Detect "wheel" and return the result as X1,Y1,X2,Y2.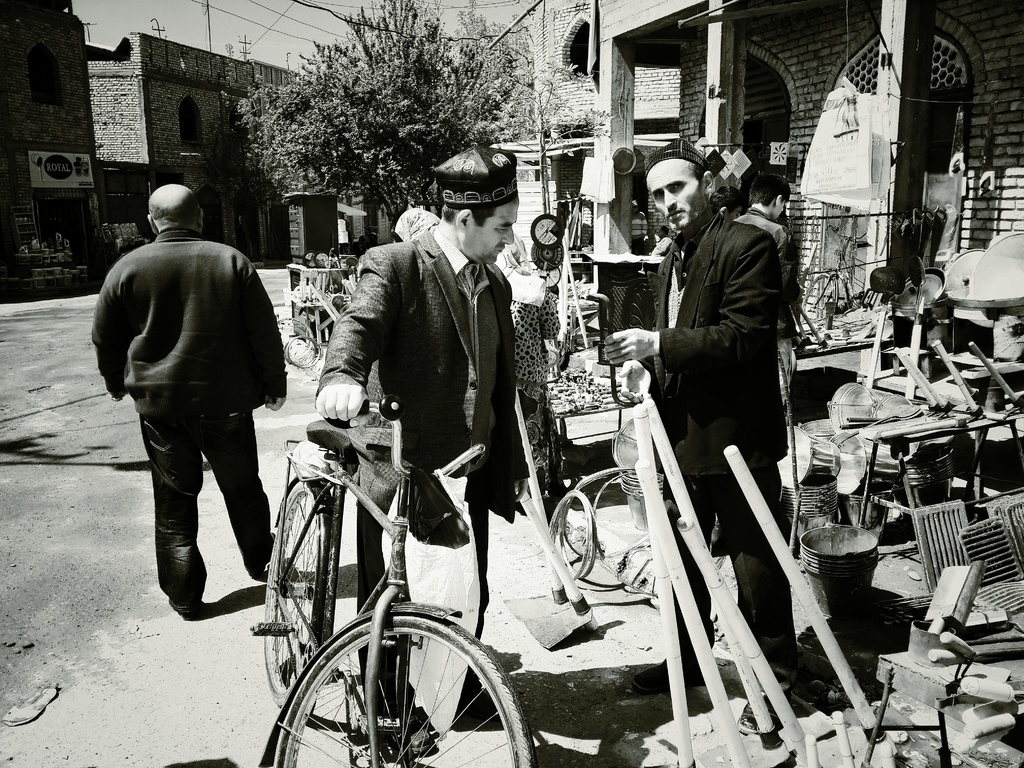
265,479,326,704.
